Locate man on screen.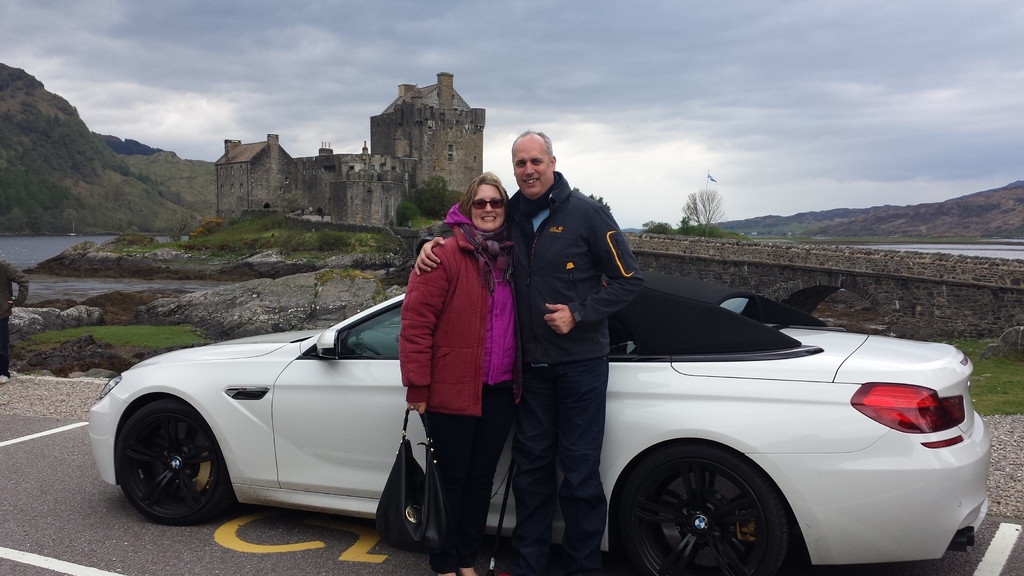
On screen at [left=411, top=130, right=643, bottom=575].
